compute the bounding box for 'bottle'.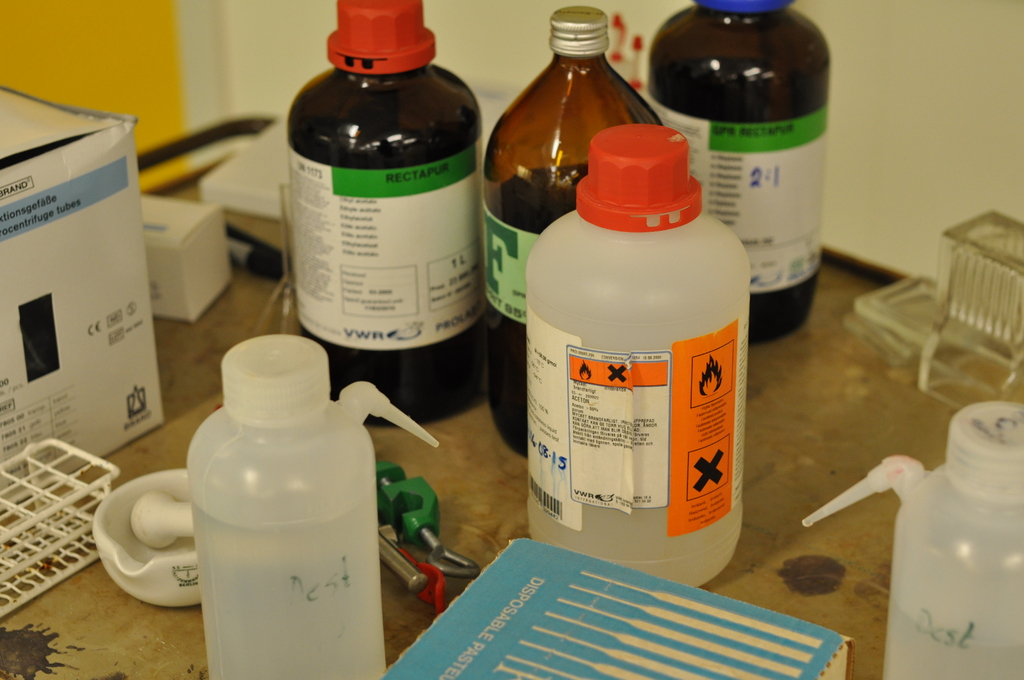
479,5,673,448.
